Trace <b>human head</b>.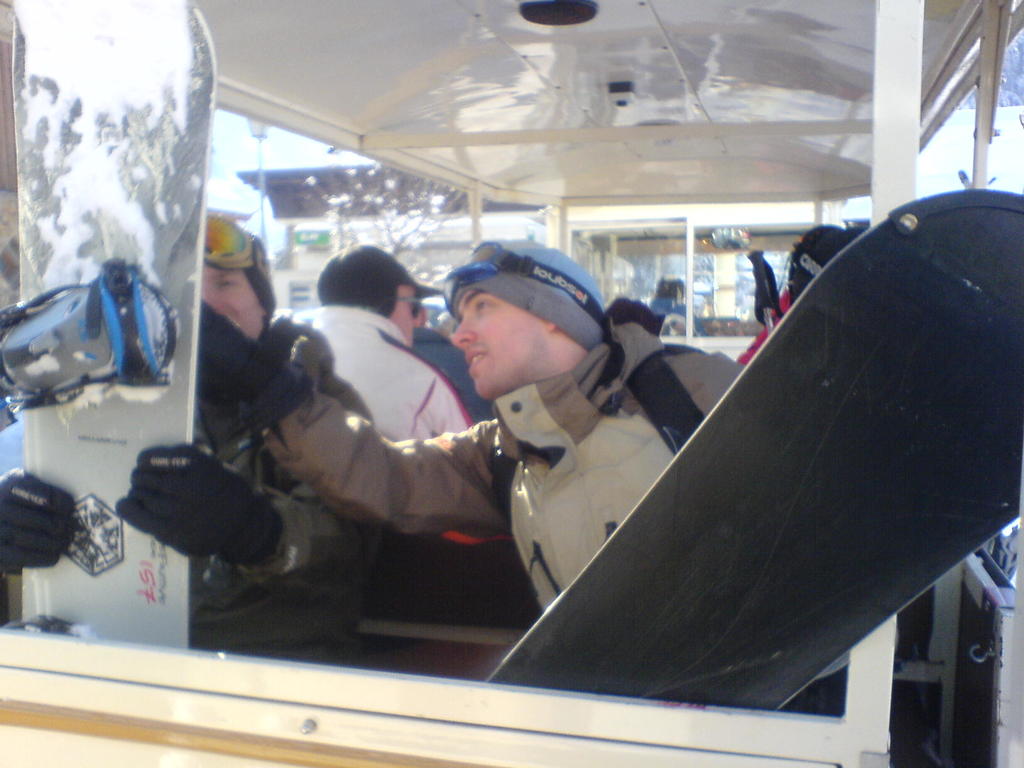
Traced to <region>316, 246, 431, 345</region>.
